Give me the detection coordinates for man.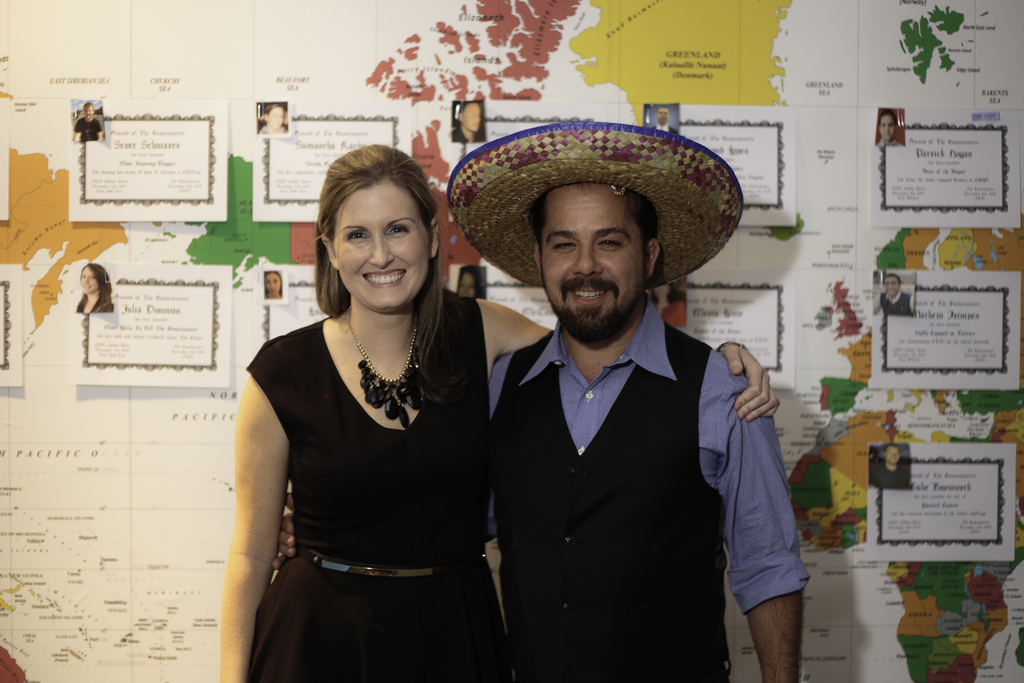
868/440/913/495.
